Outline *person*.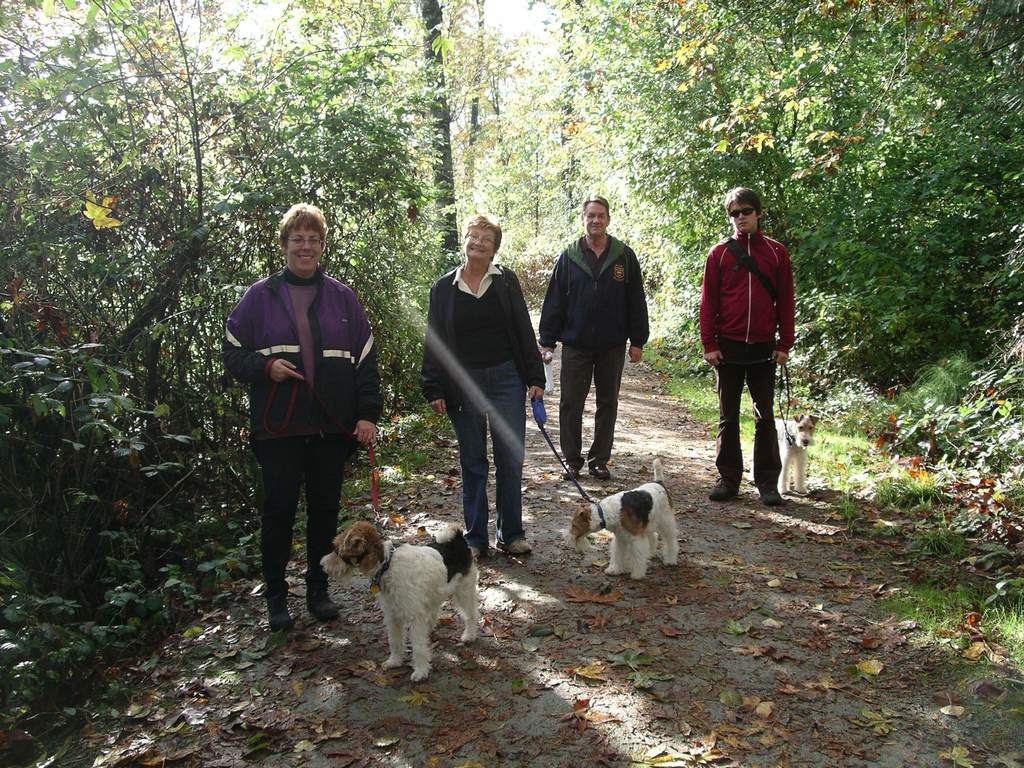
Outline: box(219, 200, 385, 634).
